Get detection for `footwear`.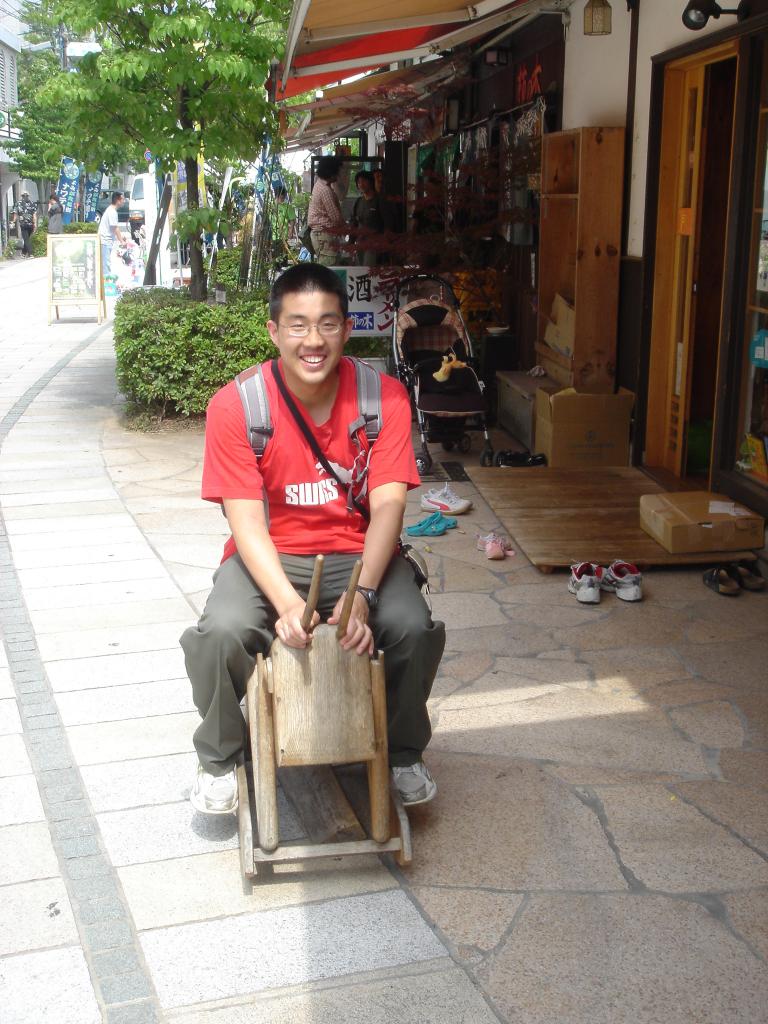
Detection: [left=403, top=517, right=448, bottom=538].
